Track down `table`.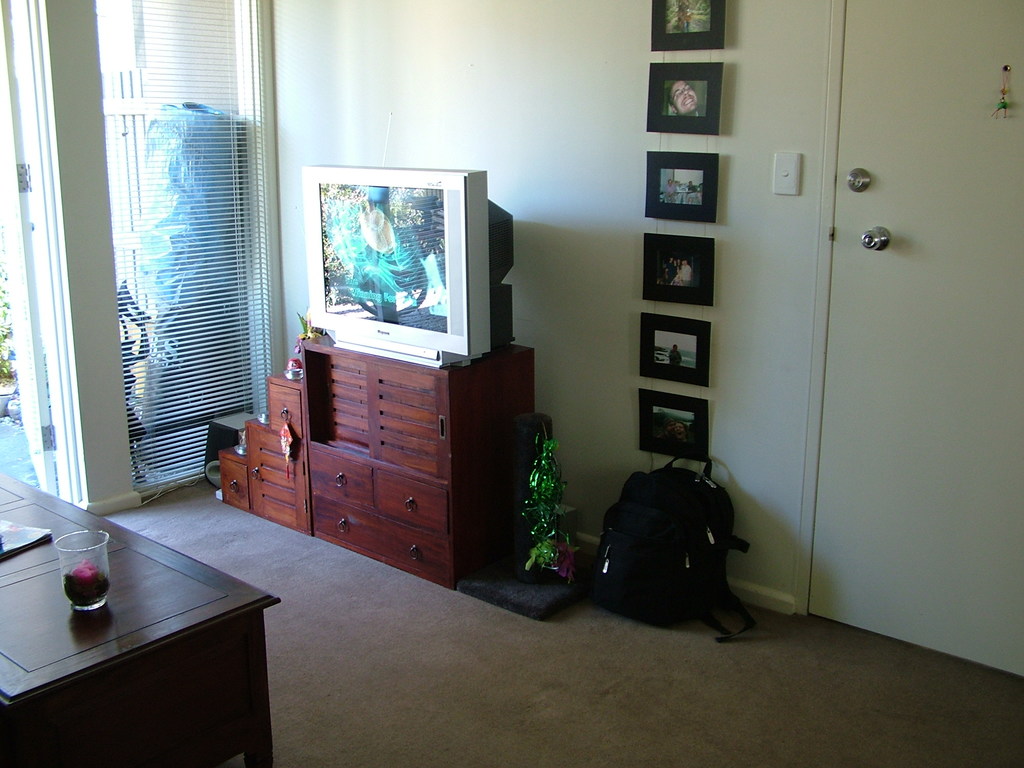
Tracked to <box>0,467,281,767</box>.
